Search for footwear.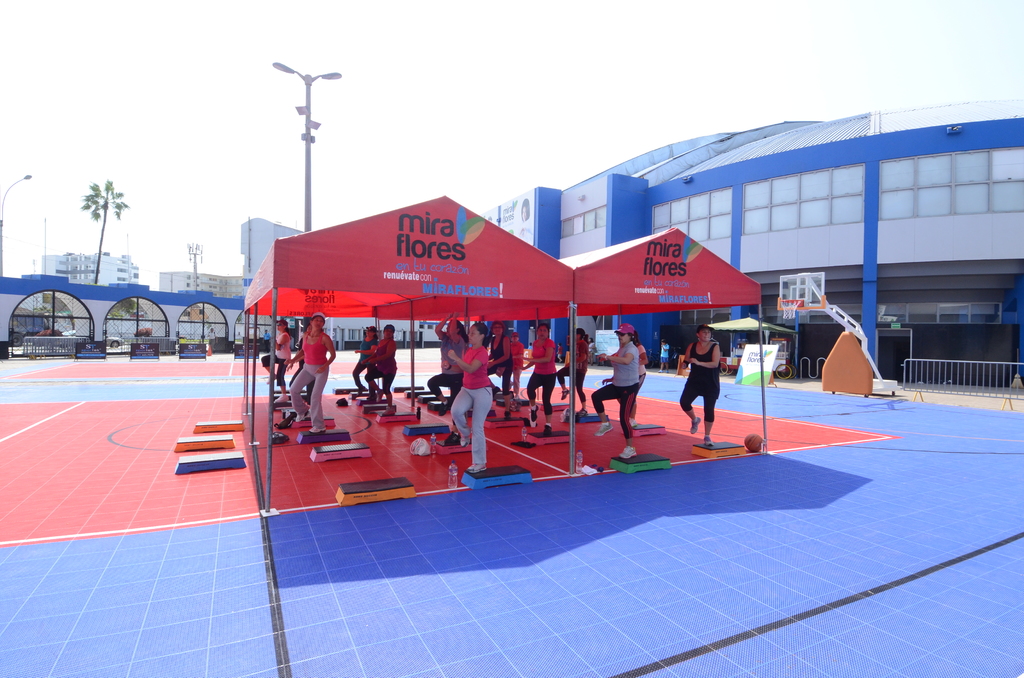
Found at <region>441, 401, 450, 417</region>.
